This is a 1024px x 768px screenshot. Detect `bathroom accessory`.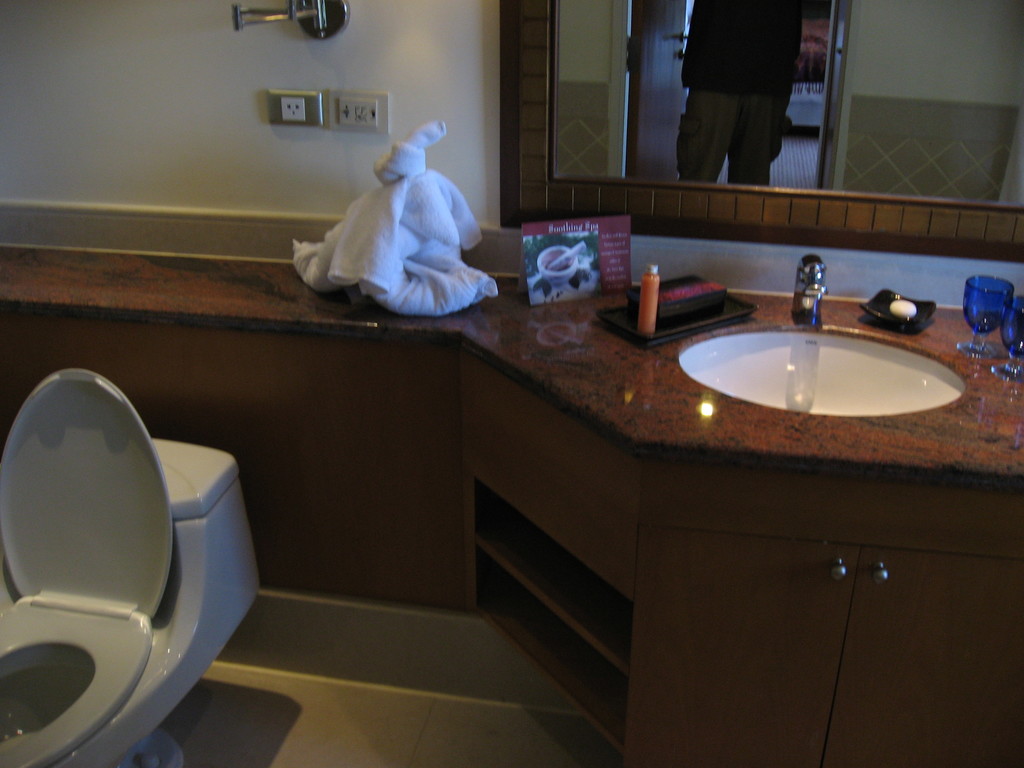
region(682, 253, 968, 413).
